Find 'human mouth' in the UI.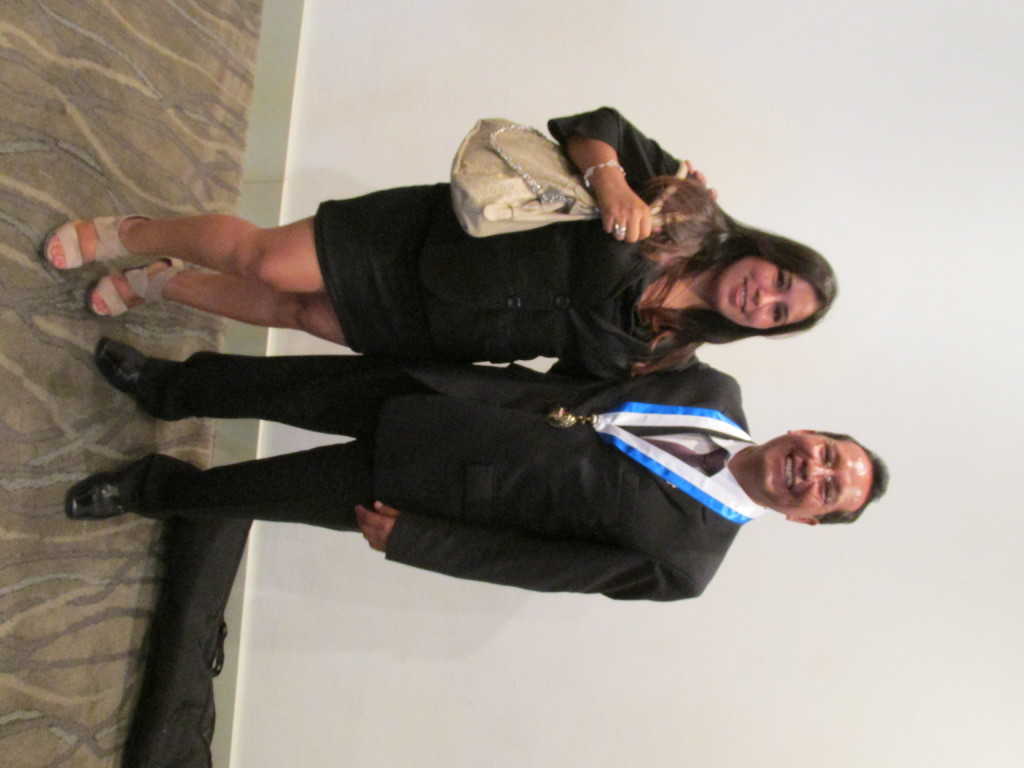
UI element at region(779, 452, 792, 498).
